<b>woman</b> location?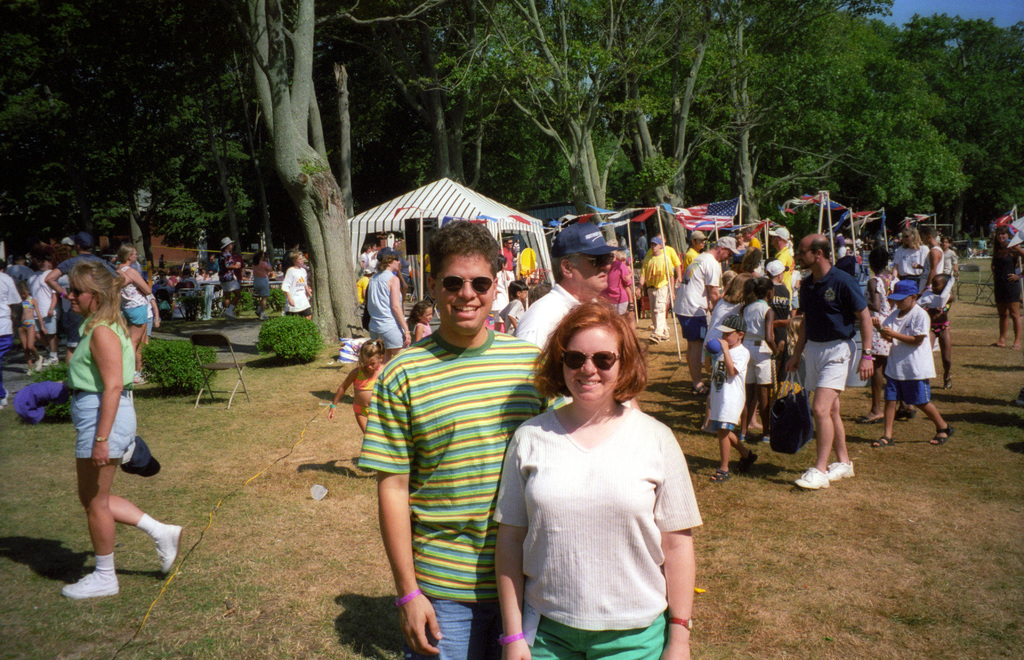
select_region(606, 236, 636, 333)
